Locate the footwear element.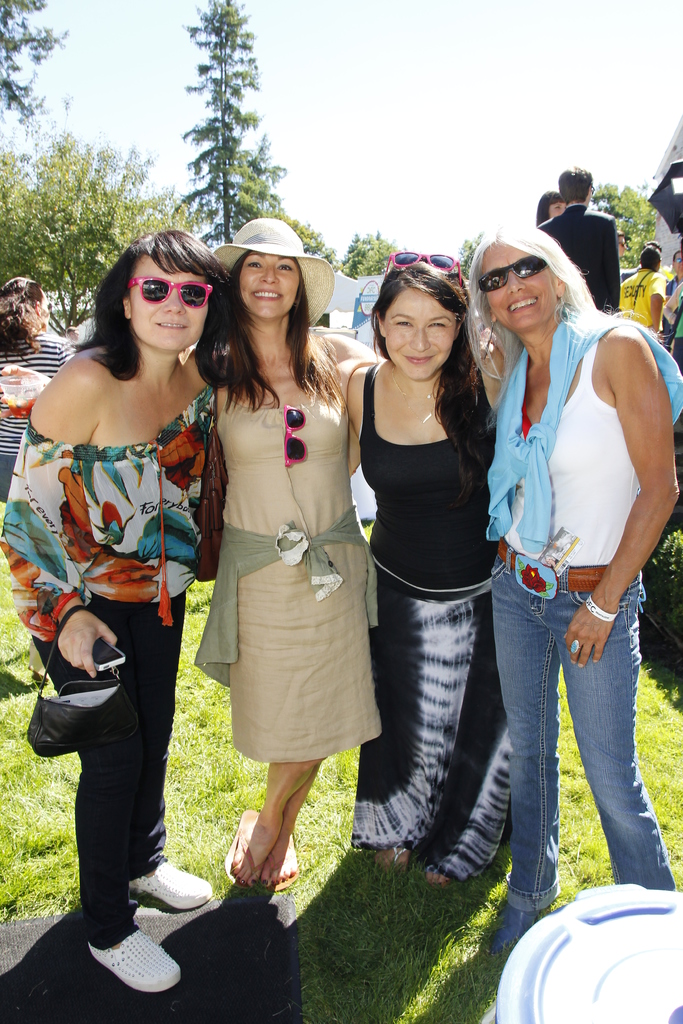
Element bbox: [228,806,254,886].
